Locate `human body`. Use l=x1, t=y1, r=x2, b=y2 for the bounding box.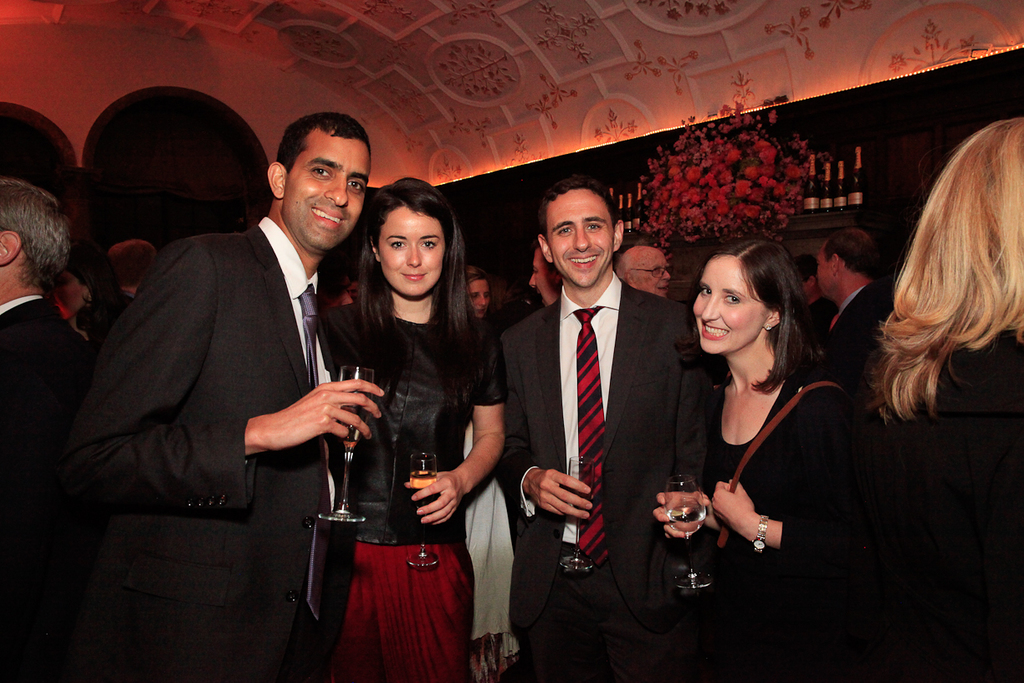
l=685, t=208, r=860, b=622.
